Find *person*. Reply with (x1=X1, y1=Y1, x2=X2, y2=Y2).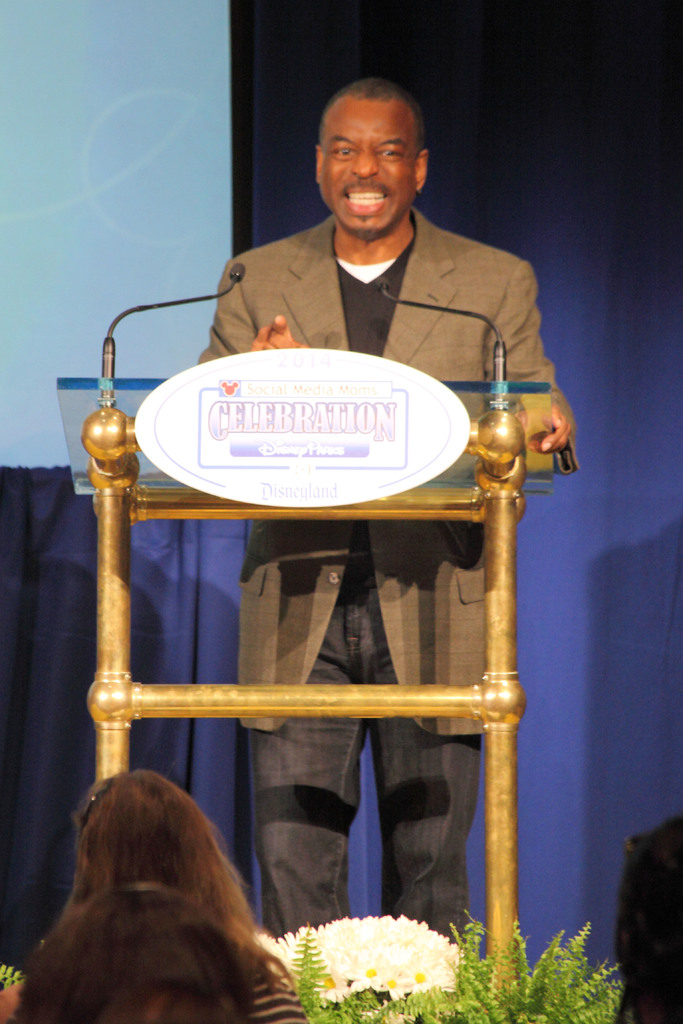
(x1=17, y1=884, x2=251, y2=1023).
